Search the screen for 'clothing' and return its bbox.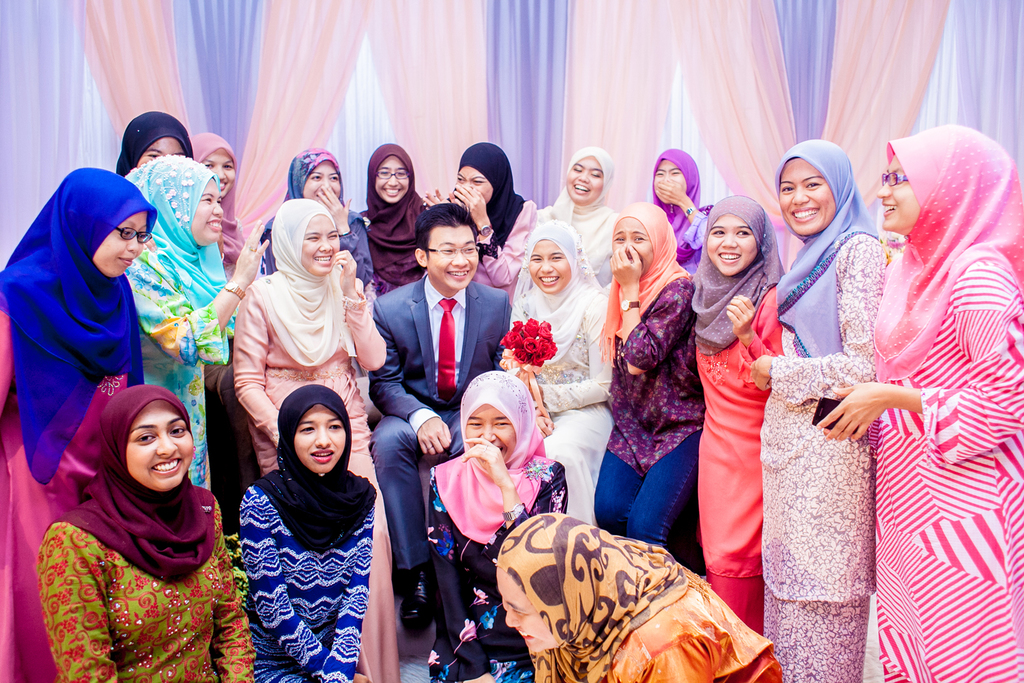
Found: {"left": 229, "top": 199, "right": 399, "bottom": 682}.
